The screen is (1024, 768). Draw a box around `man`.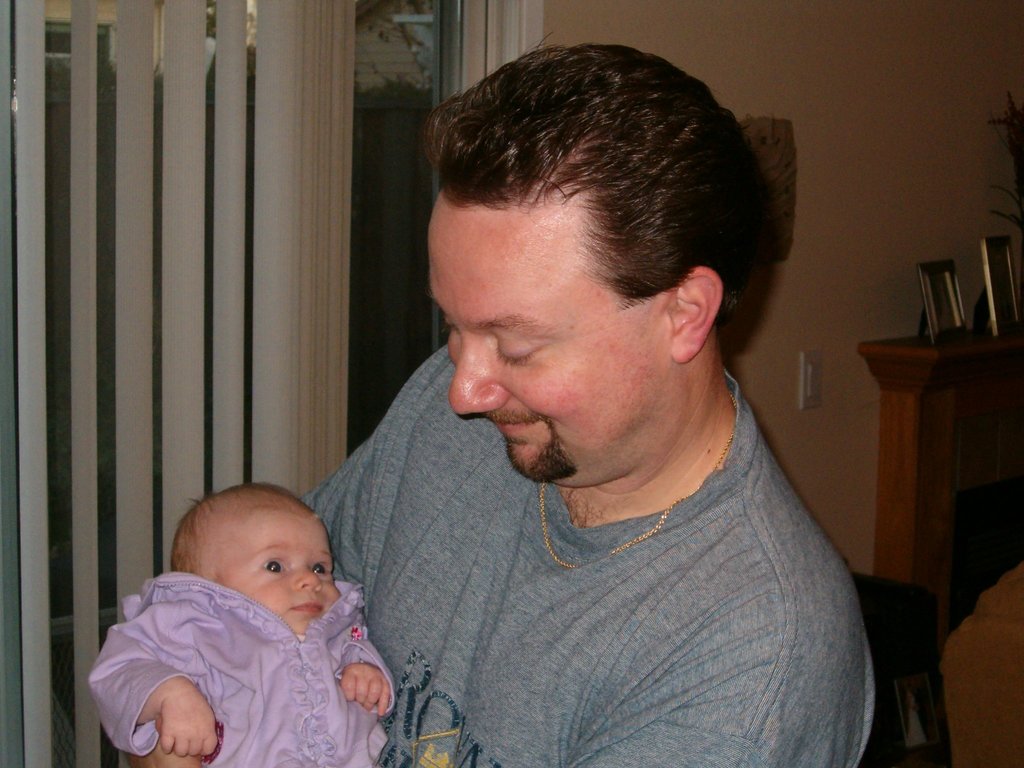
248, 49, 924, 767.
